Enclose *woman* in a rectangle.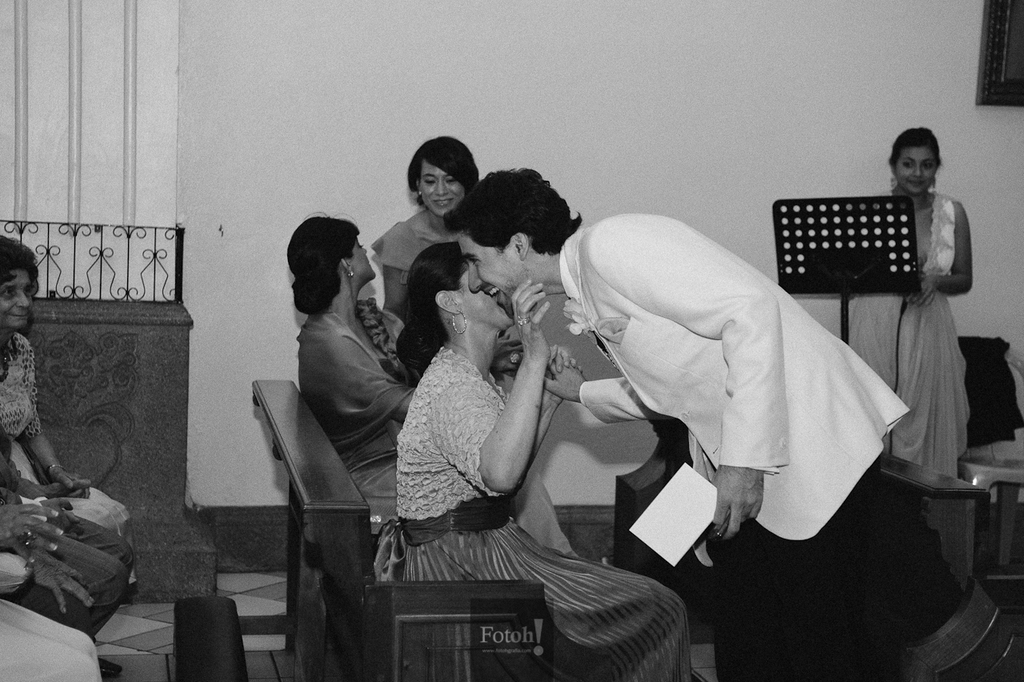
region(286, 215, 582, 557).
